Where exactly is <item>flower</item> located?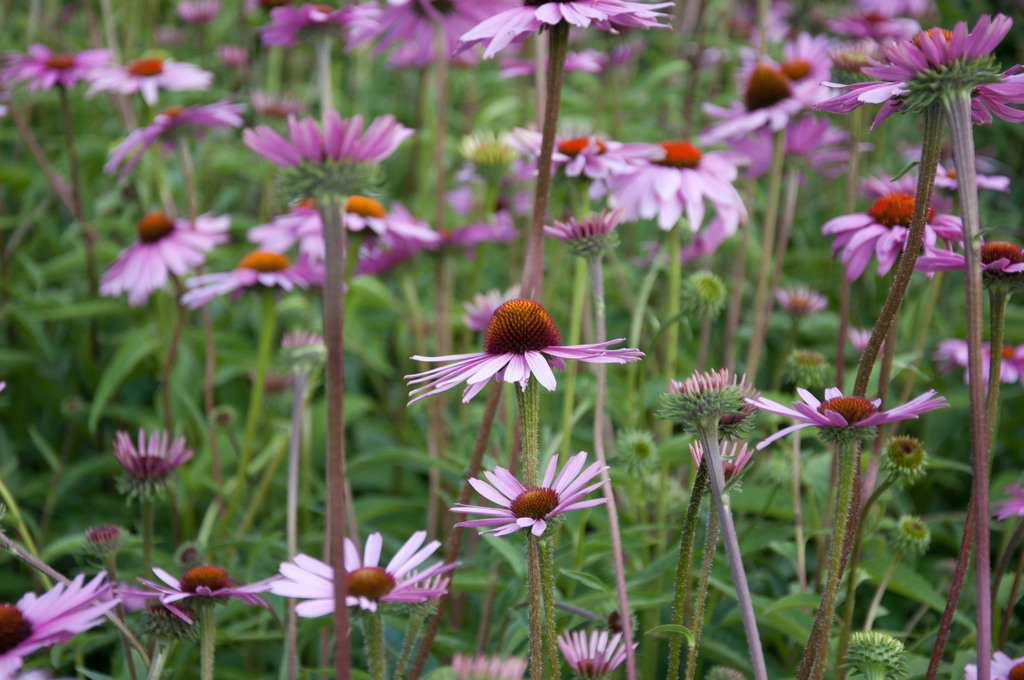
Its bounding box is [116, 429, 192, 496].
